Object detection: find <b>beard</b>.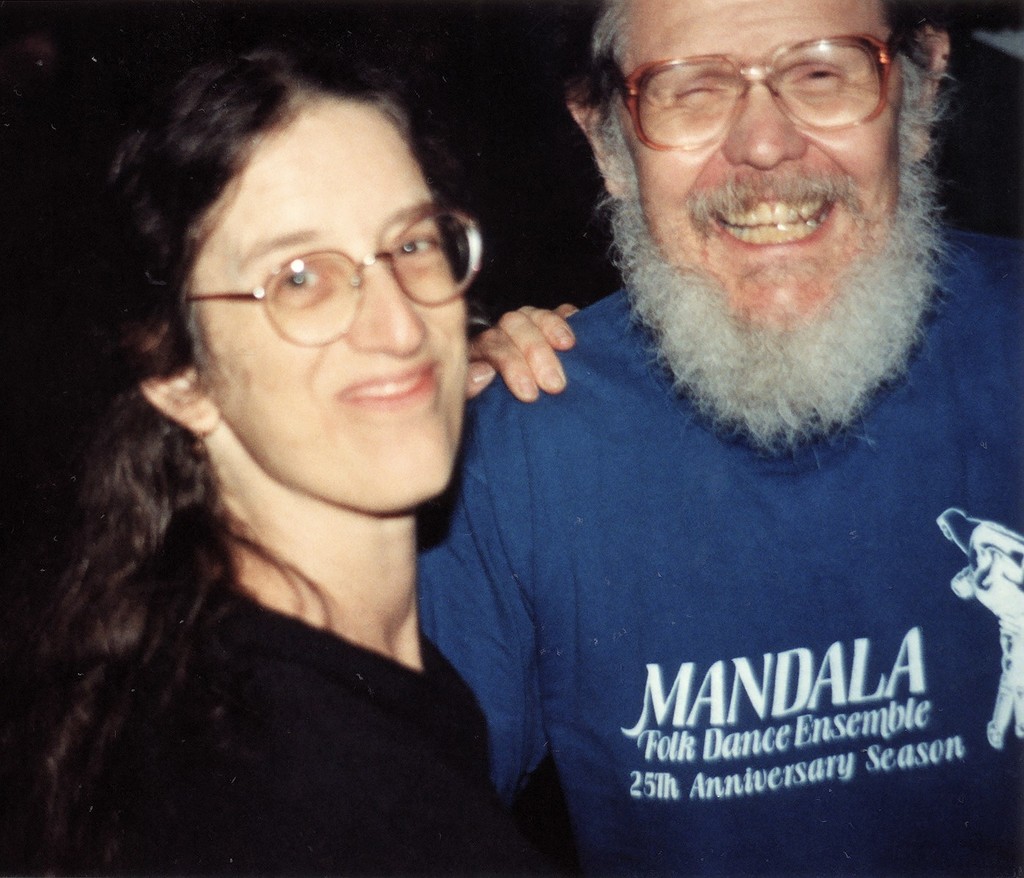
Rect(529, 43, 954, 435).
